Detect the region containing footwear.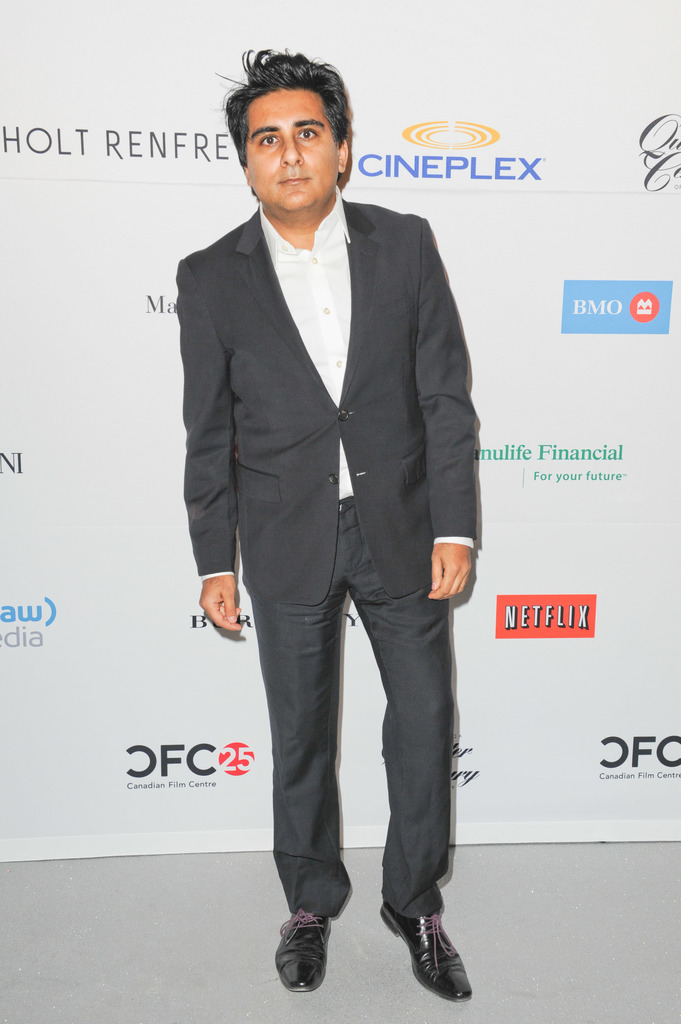
crop(271, 911, 329, 993).
